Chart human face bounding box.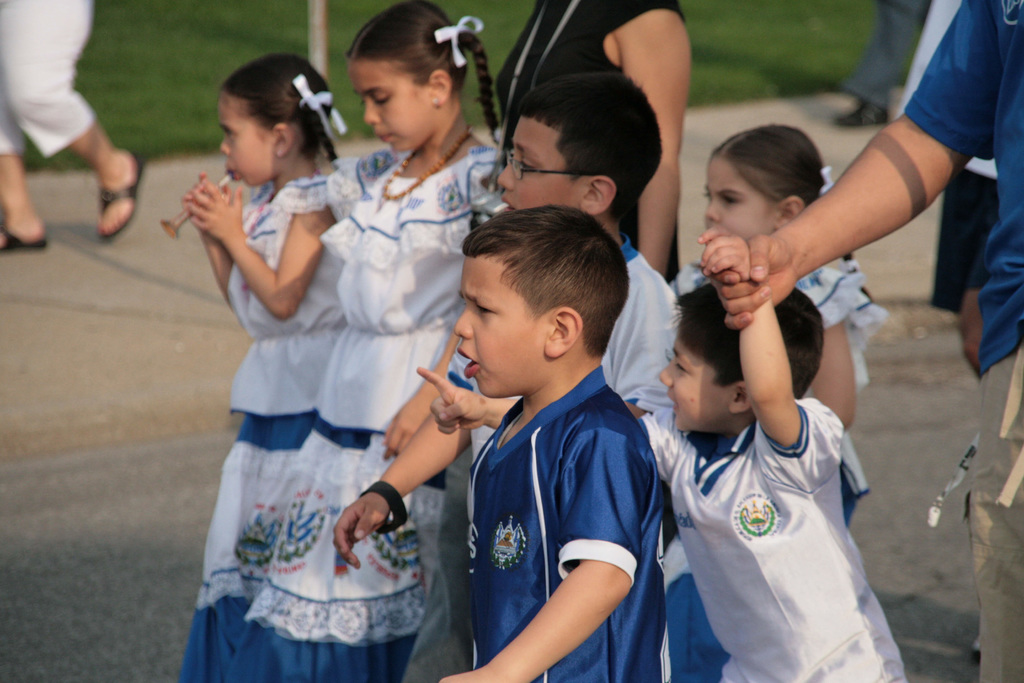
Charted: <box>704,158,776,243</box>.
